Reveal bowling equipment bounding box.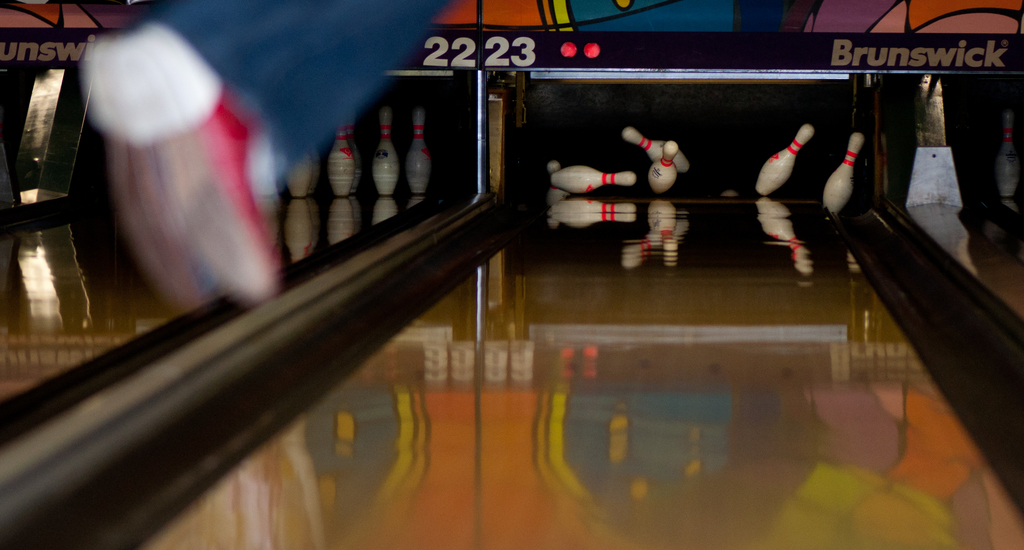
Revealed: 324 131 357 193.
